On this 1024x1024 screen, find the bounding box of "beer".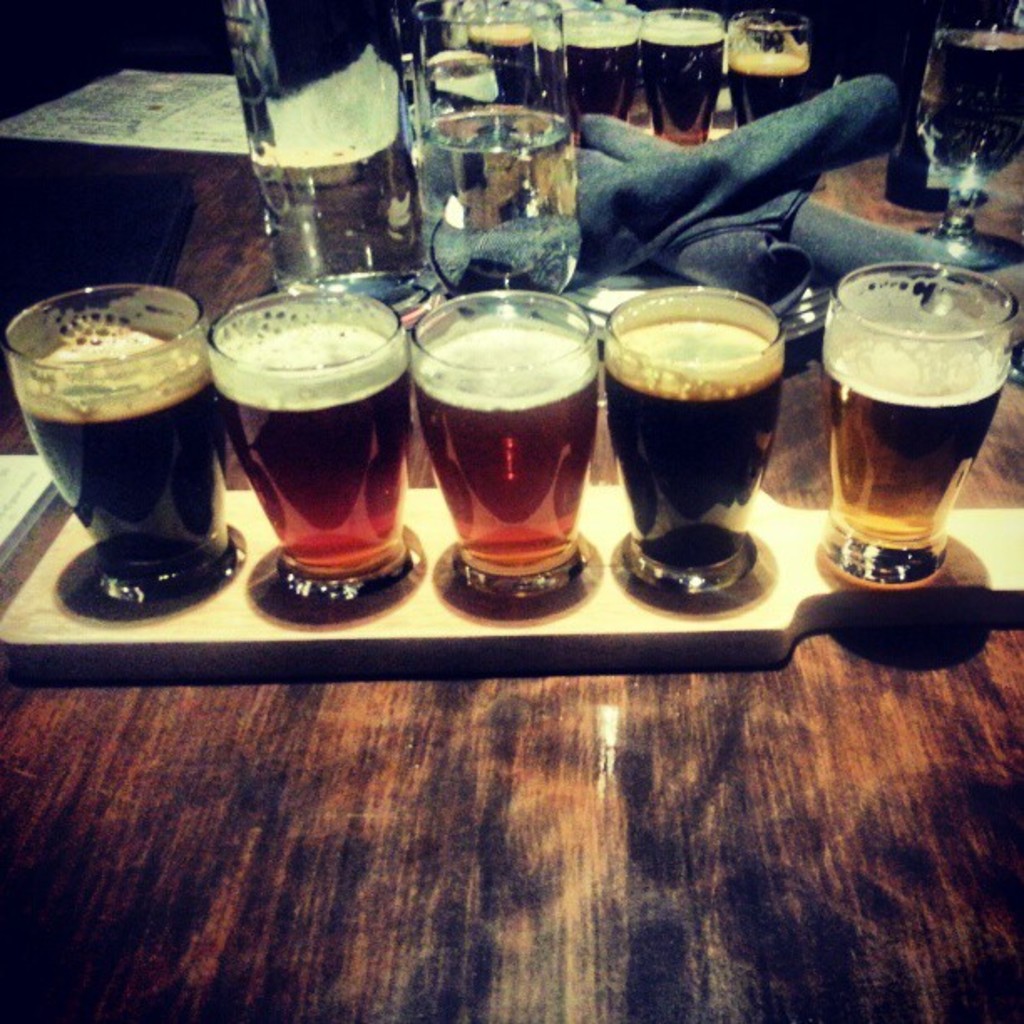
Bounding box: {"left": 0, "top": 278, "right": 249, "bottom": 606}.
